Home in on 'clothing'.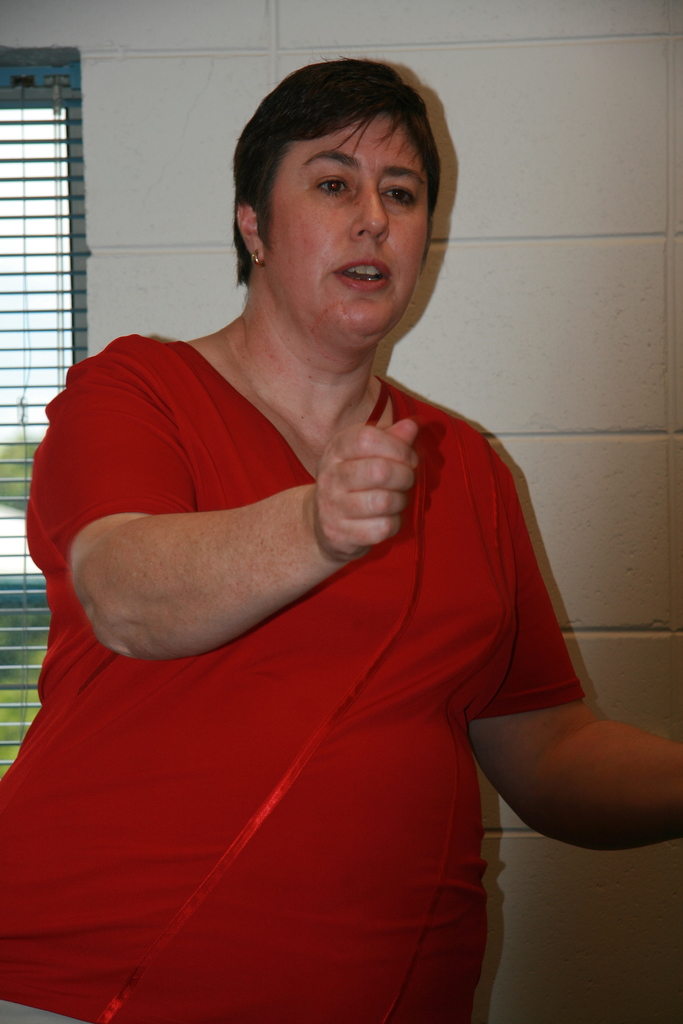
Homed in at x1=44 y1=243 x2=605 y2=1002.
